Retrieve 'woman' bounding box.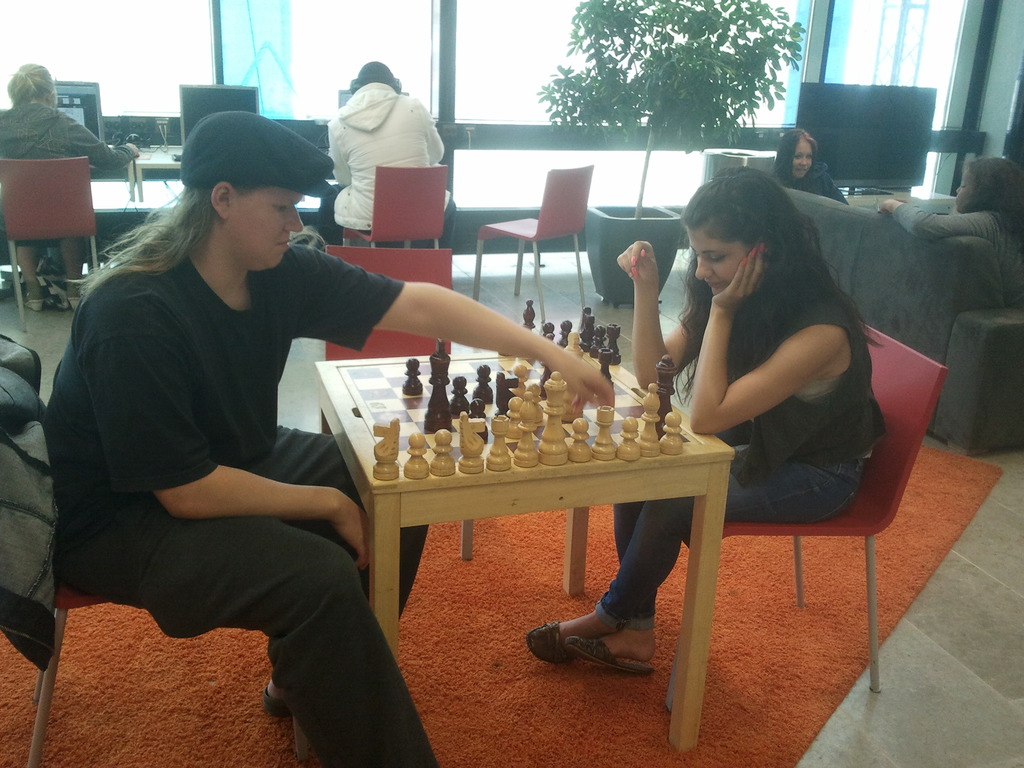
Bounding box: Rect(764, 128, 856, 200).
